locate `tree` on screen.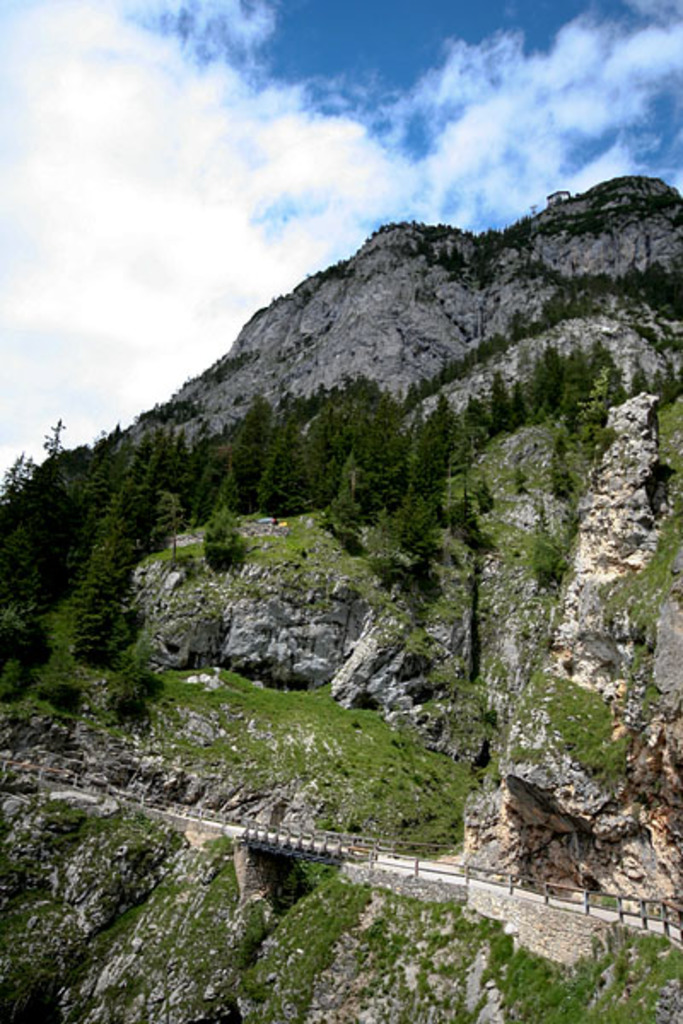
On screen at 594, 338, 623, 411.
